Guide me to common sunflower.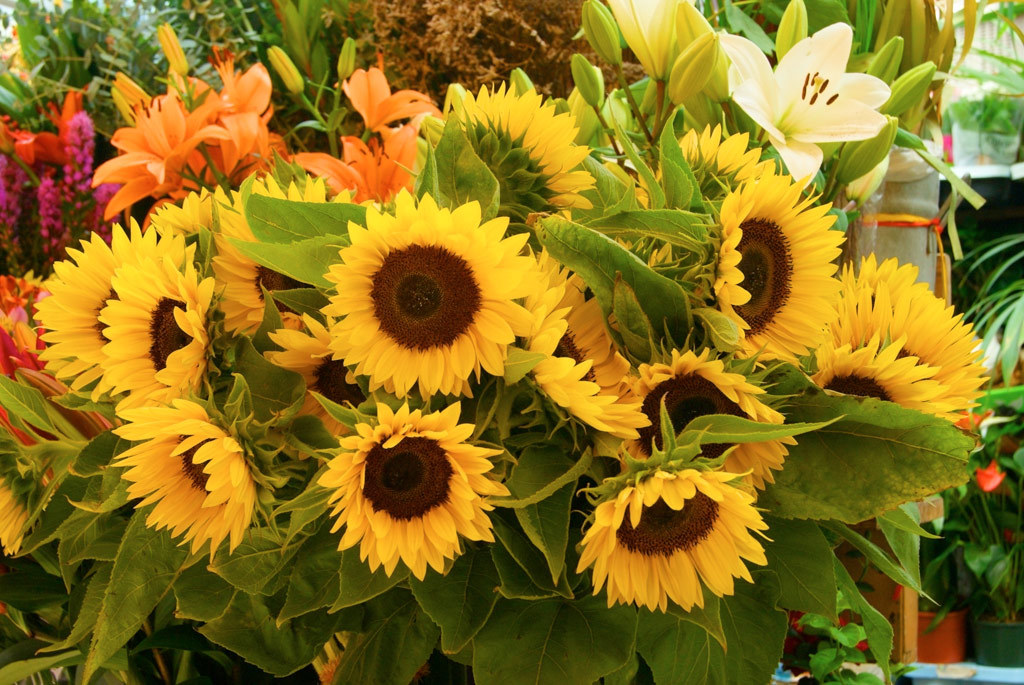
Guidance: (x1=820, y1=247, x2=994, y2=433).
